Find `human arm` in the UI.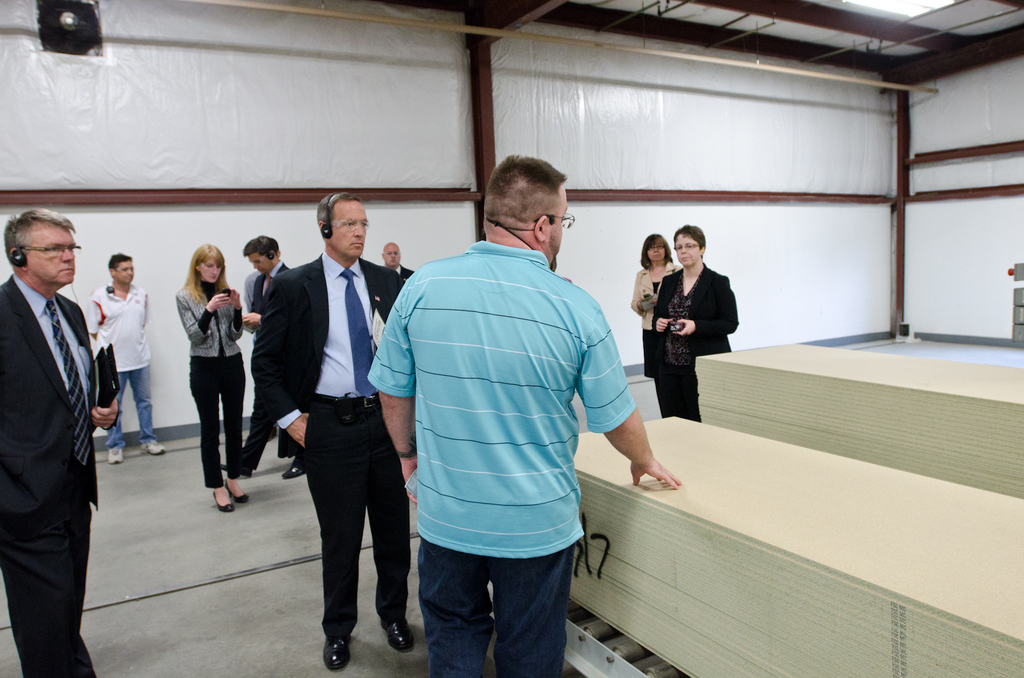
UI element at detection(83, 298, 100, 339).
